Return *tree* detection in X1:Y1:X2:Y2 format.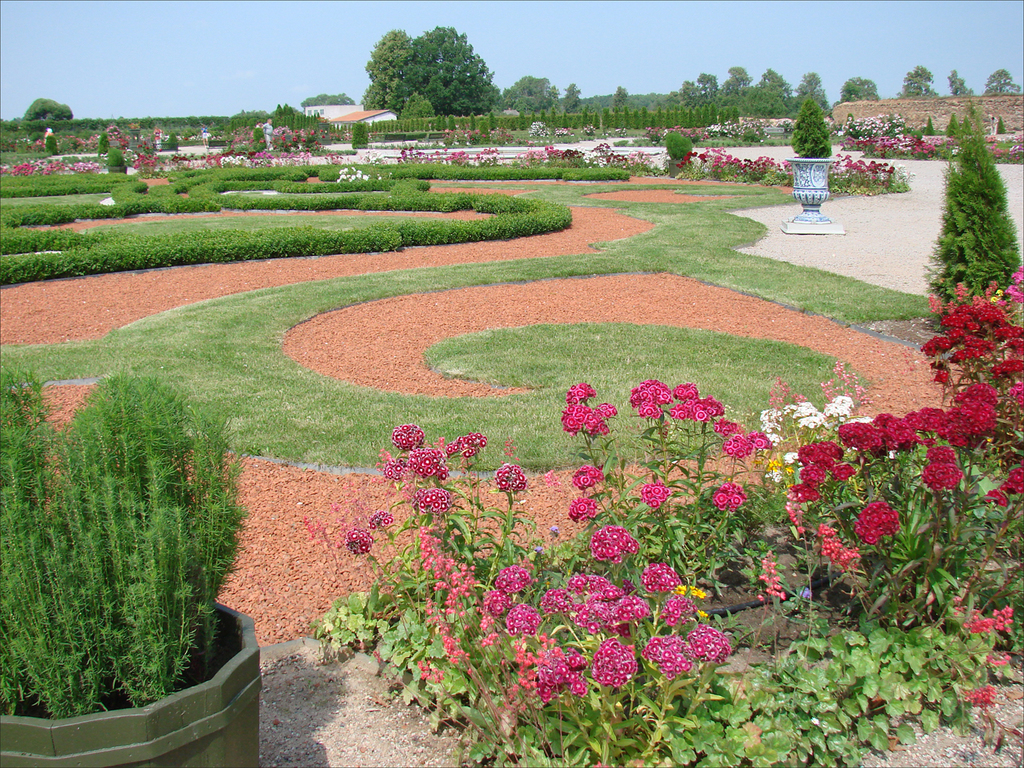
696:73:720:107.
